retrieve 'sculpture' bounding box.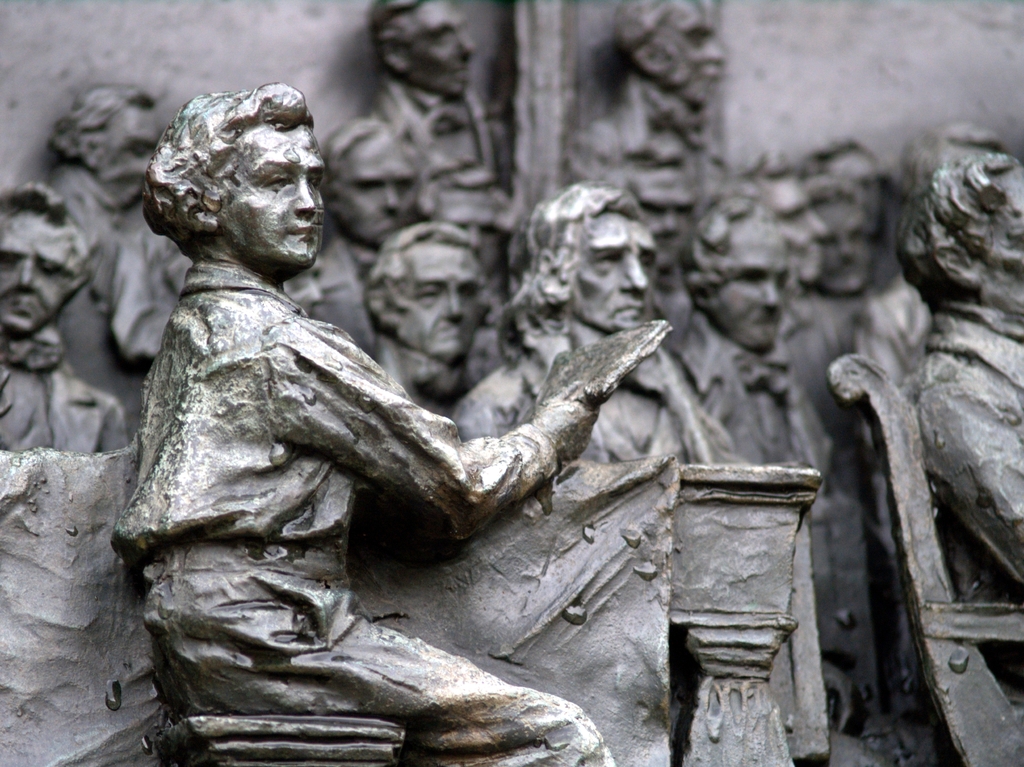
Bounding box: [562,0,728,254].
